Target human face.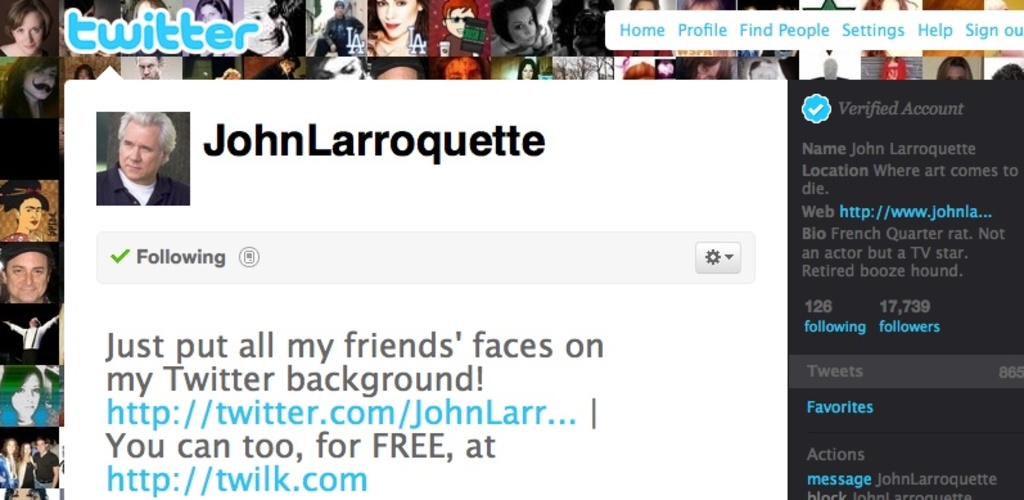
Target region: 315:55:361:80.
